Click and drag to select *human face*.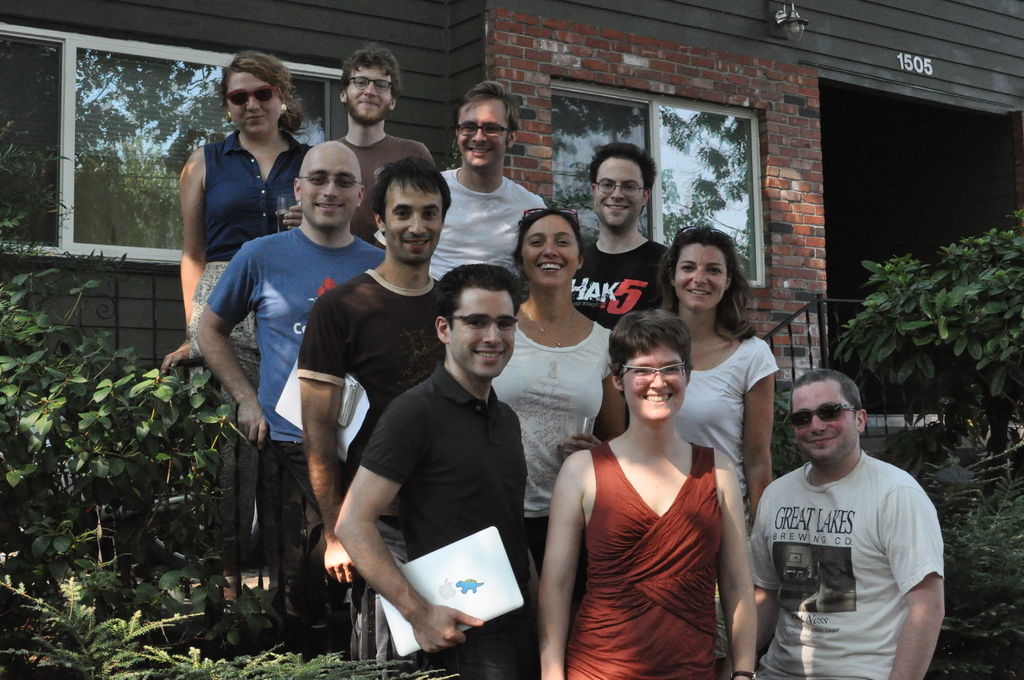
Selection: (790,380,859,461).
